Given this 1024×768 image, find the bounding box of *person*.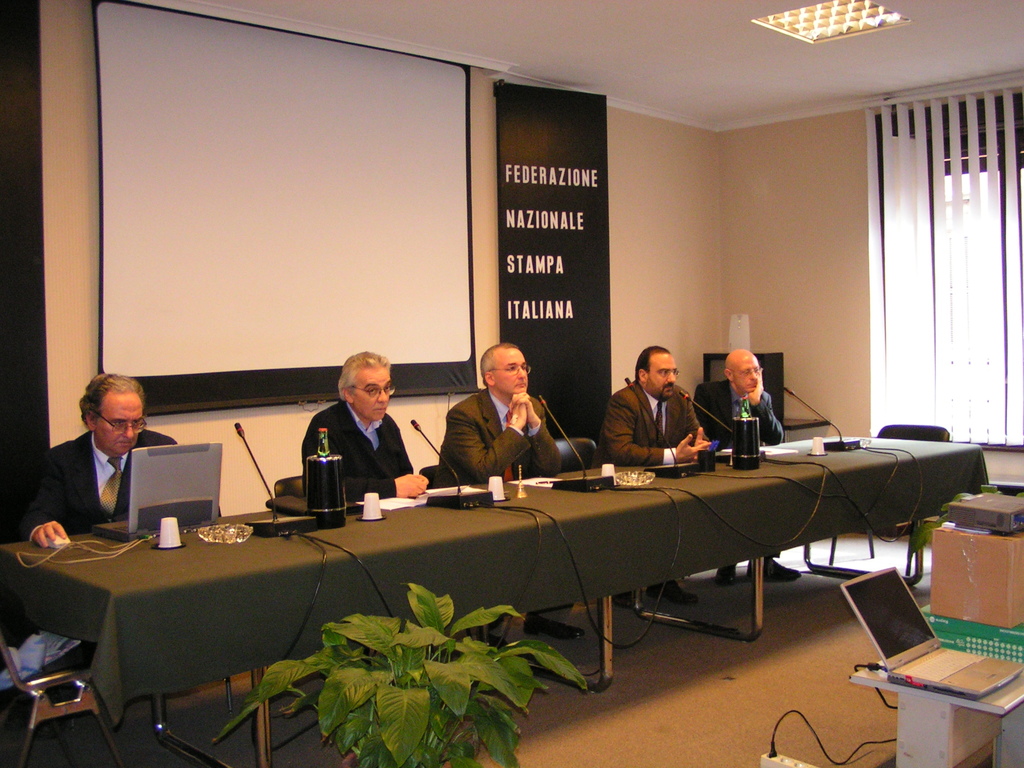
x1=595, y1=348, x2=710, y2=476.
